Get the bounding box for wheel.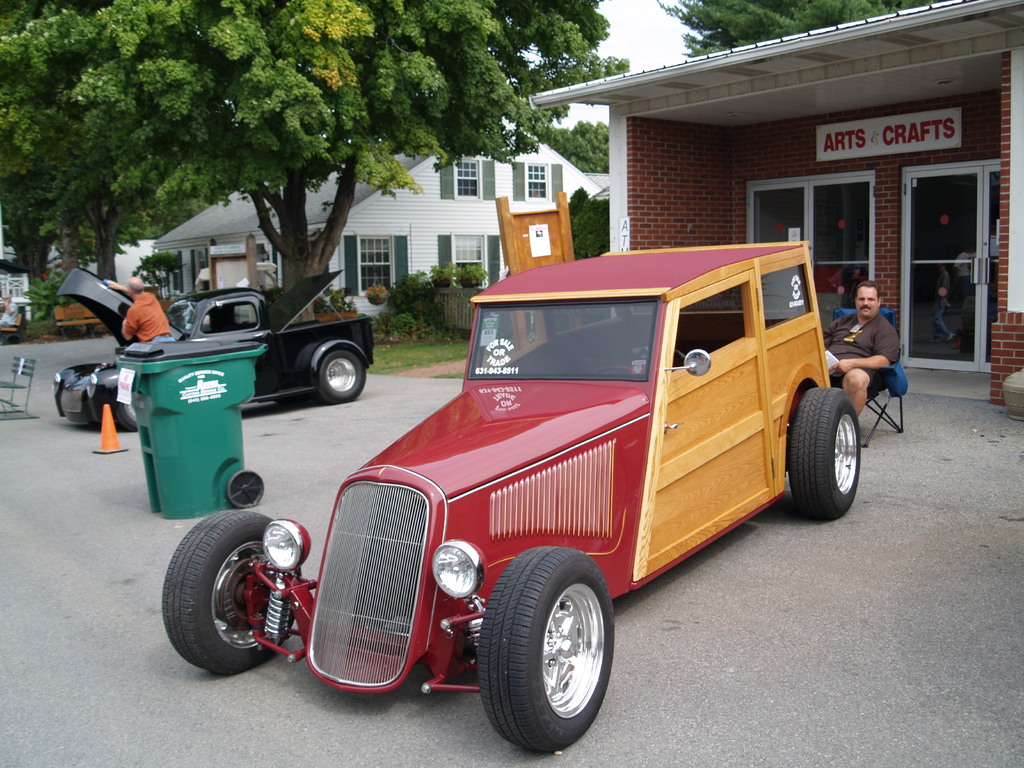
select_region(115, 400, 143, 432).
